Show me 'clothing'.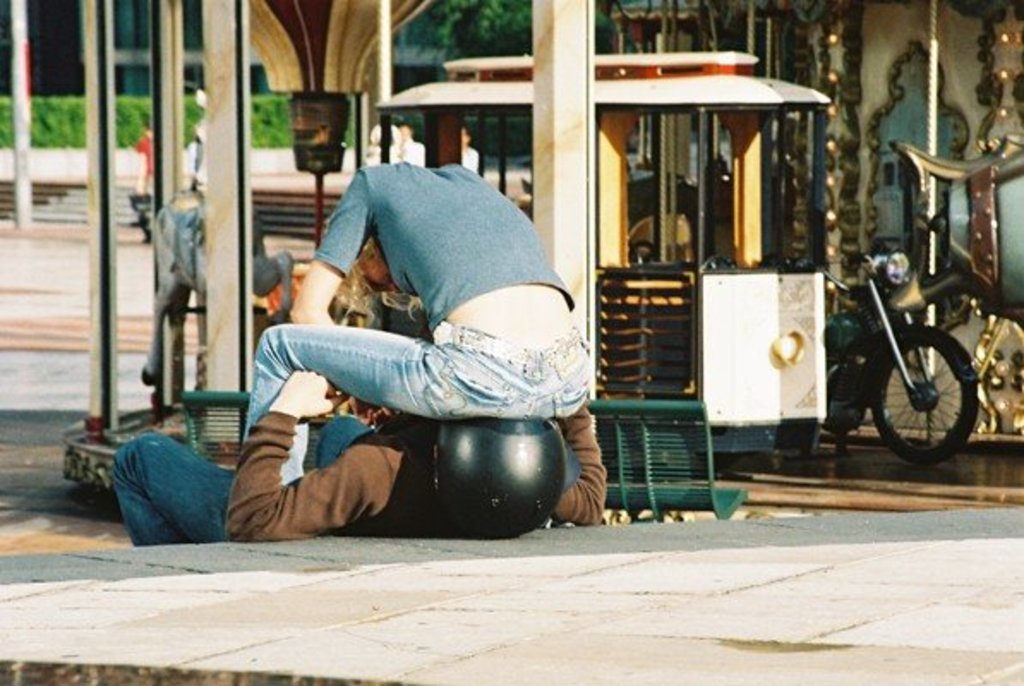
'clothing' is here: (left=115, top=405, right=602, bottom=544).
